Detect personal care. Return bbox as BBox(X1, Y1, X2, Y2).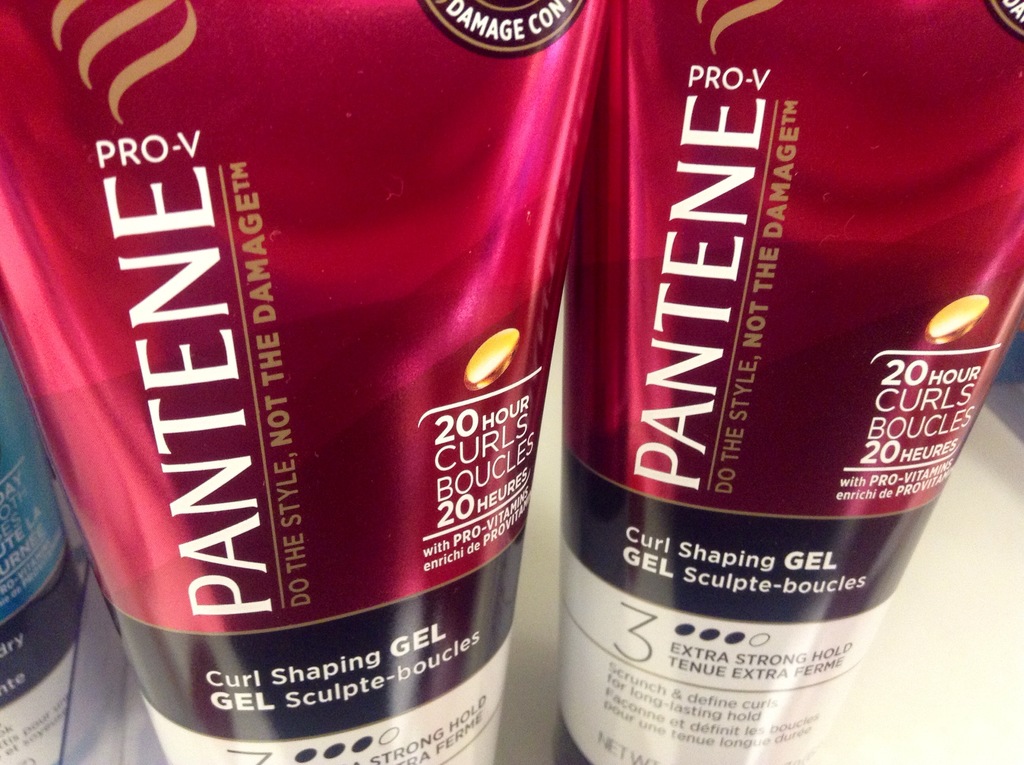
BBox(0, 335, 86, 764).
